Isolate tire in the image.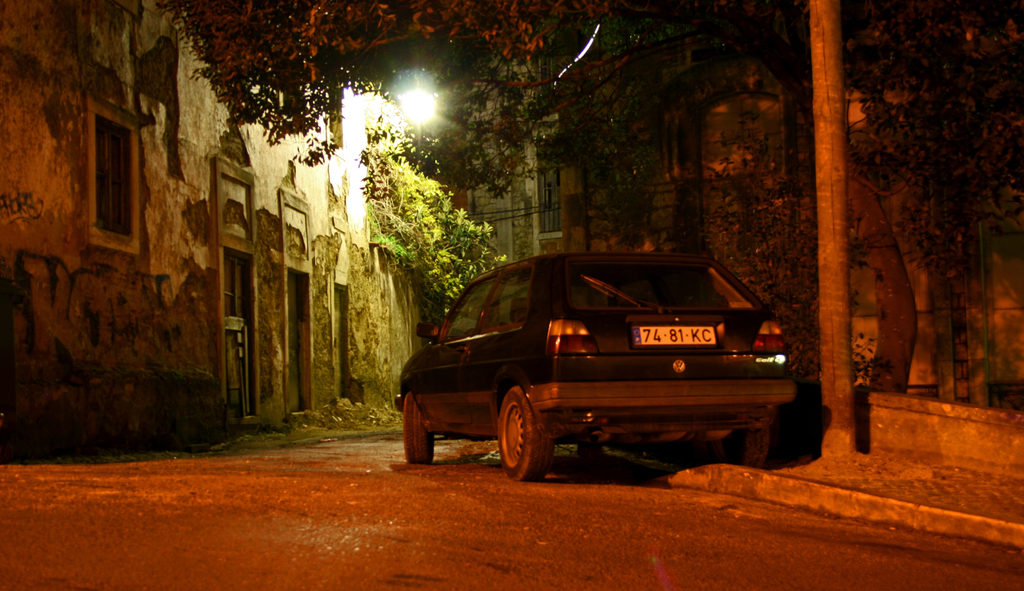
Isolated region: Rect(403, 391, 436, 466).
